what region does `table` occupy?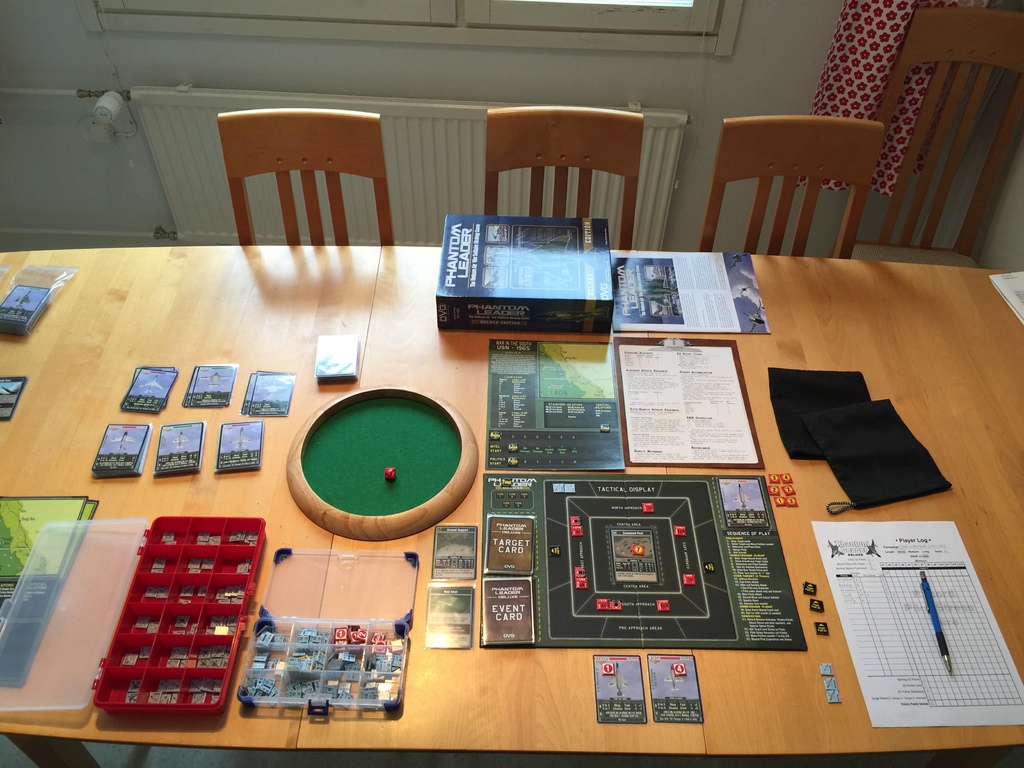
x1=6, y1=200, x2=984, y2=767.
